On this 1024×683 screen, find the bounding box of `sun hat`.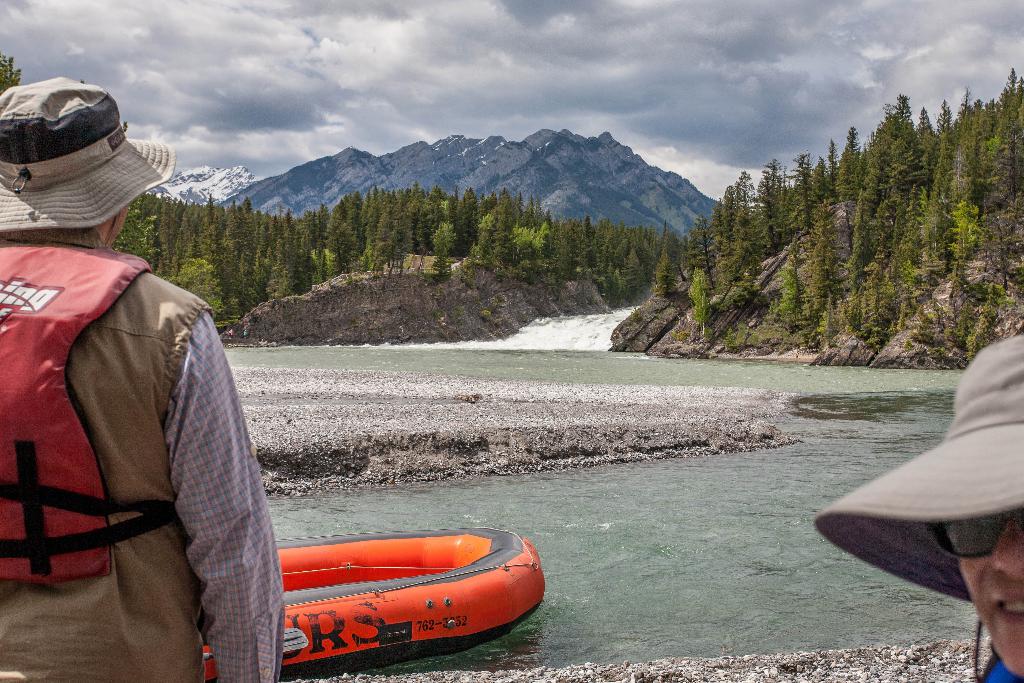
Bounding box: rect(0, 81, 166, 243).
